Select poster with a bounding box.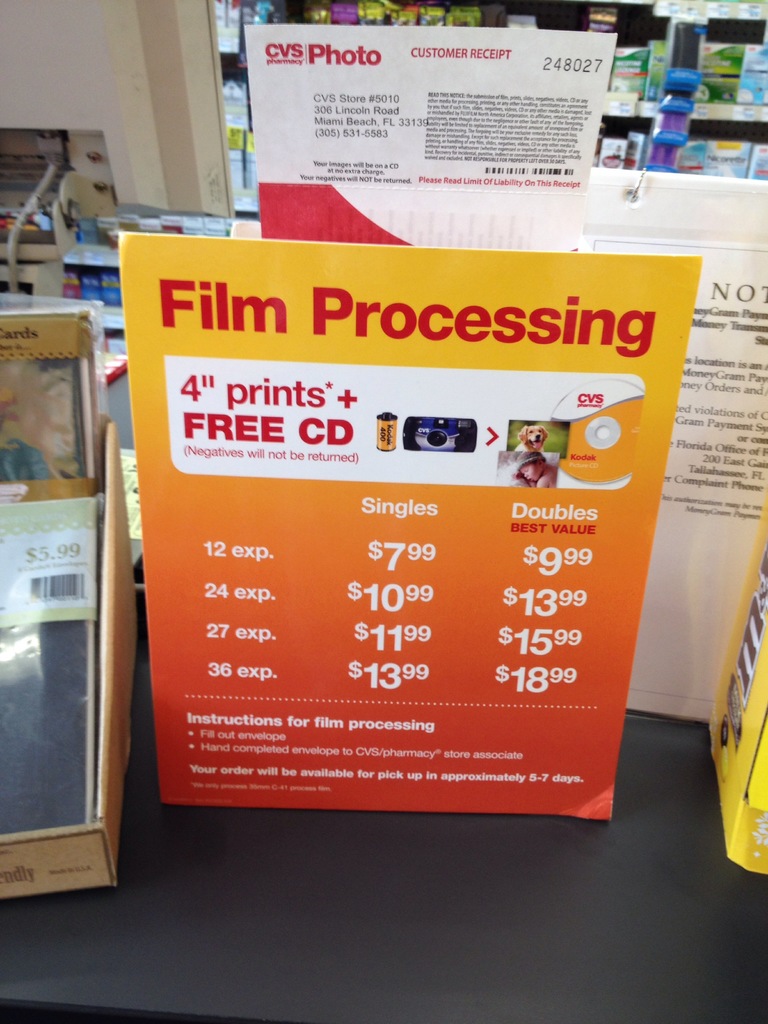
[x1=115, y1=232, x2=703, y2=818].
